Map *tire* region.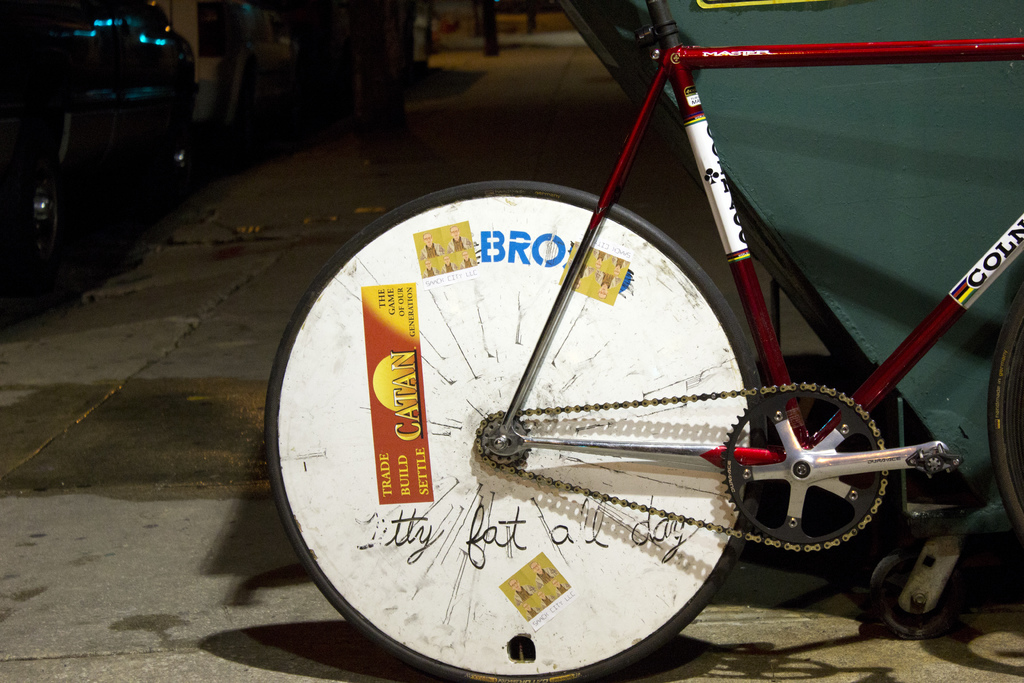
Mapped to [984, 284, 1023, 531].
